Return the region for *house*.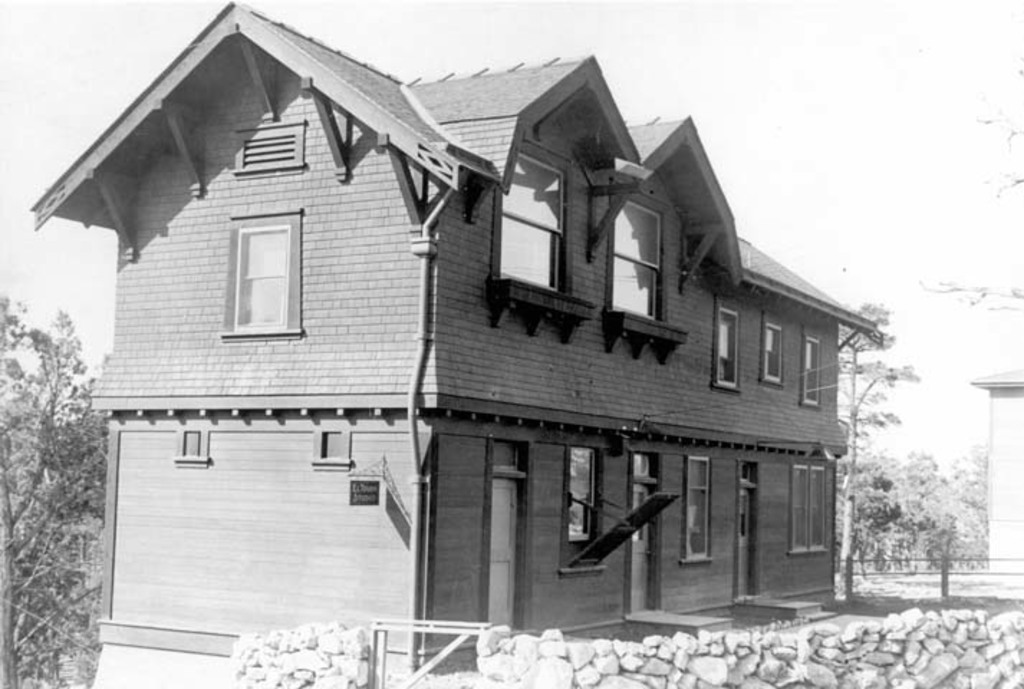
pyautogui.locateOnScreen(32, 50, 867, 667).
